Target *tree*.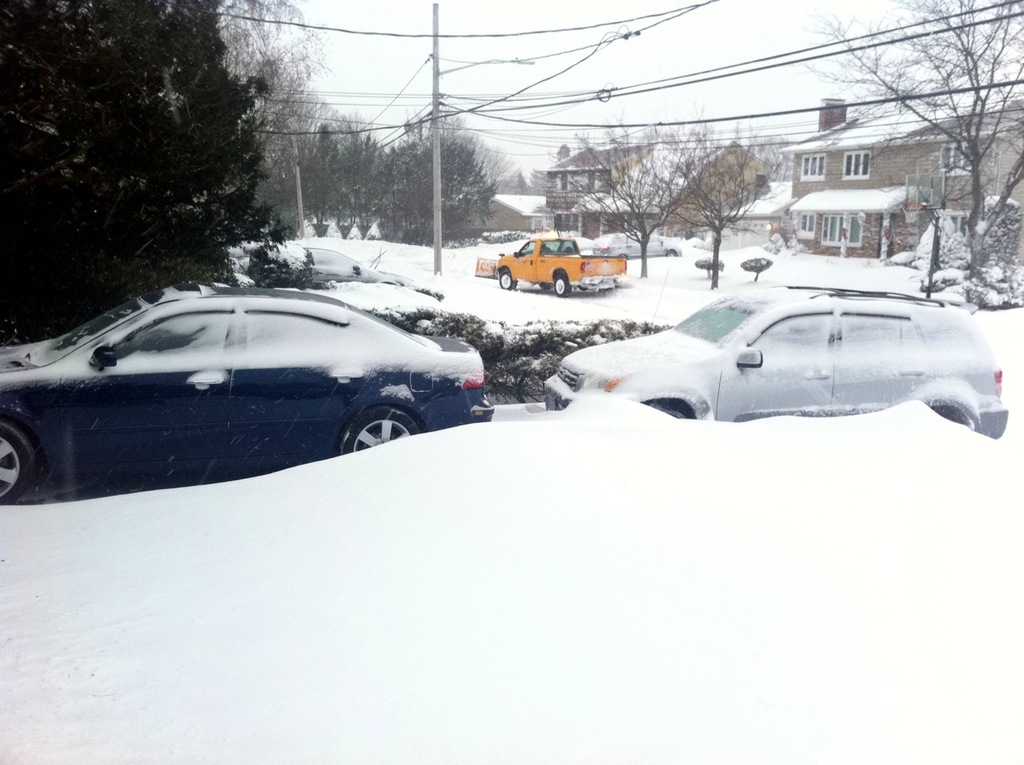
Target region: [x1=0, y1=0, x2=305, y2=337].
